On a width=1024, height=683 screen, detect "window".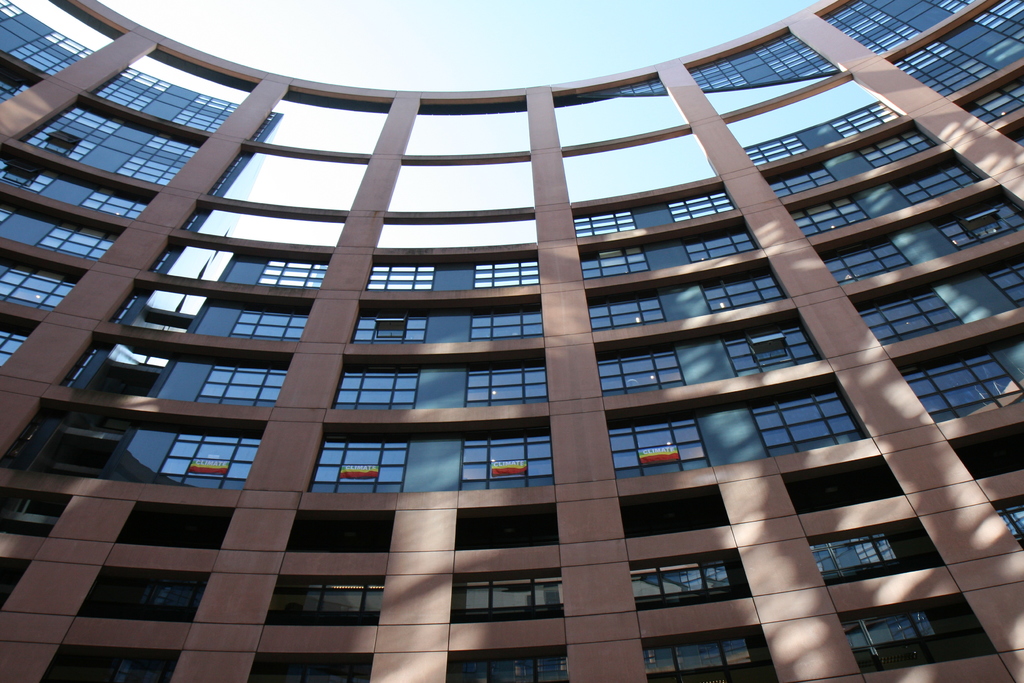
left=243, top=652, right=365, bottom=682.
